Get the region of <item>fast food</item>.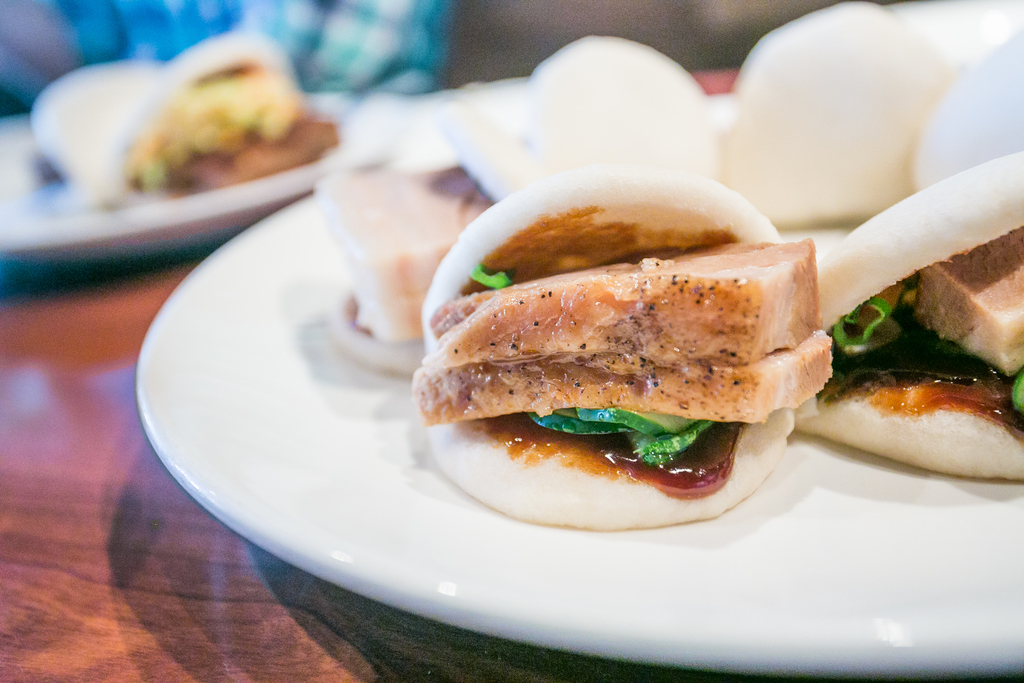
{"x1": 796, "y1": 150, "x2": 1023, "y2": 483}.
